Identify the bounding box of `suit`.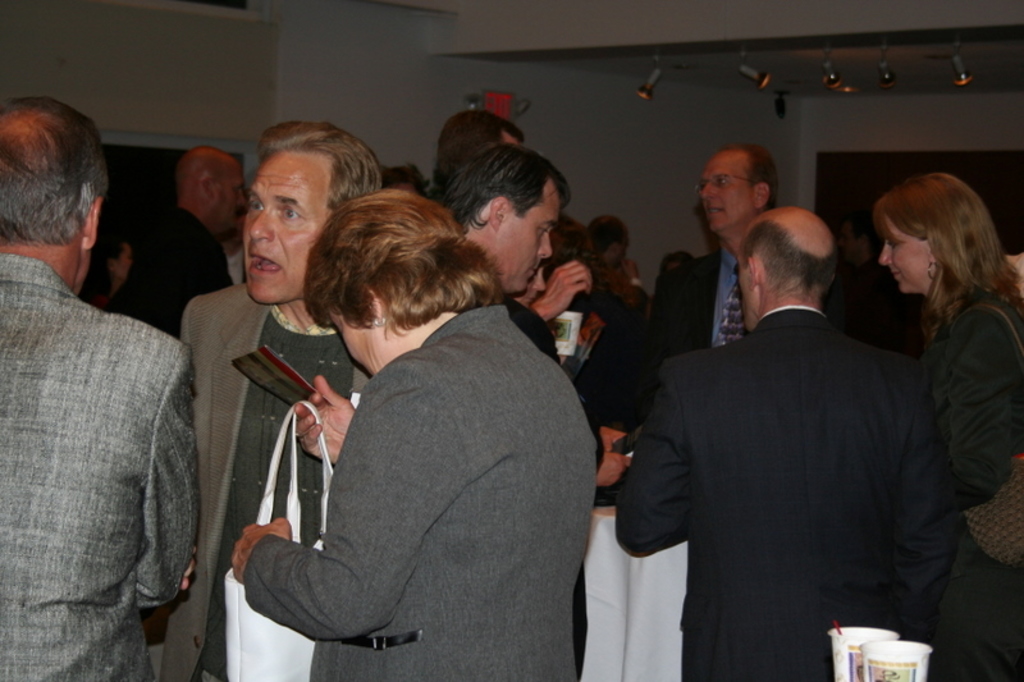
<region>0, 250, 202, 681</region>.
